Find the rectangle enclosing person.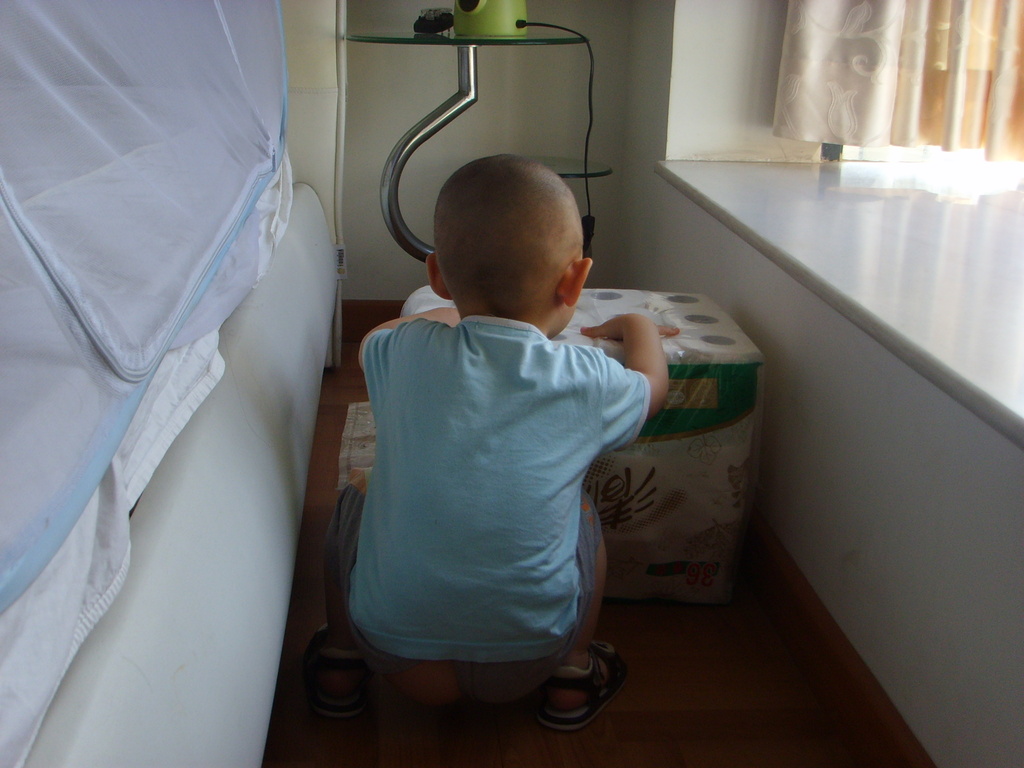
box=[340, 120, 701, 744].
